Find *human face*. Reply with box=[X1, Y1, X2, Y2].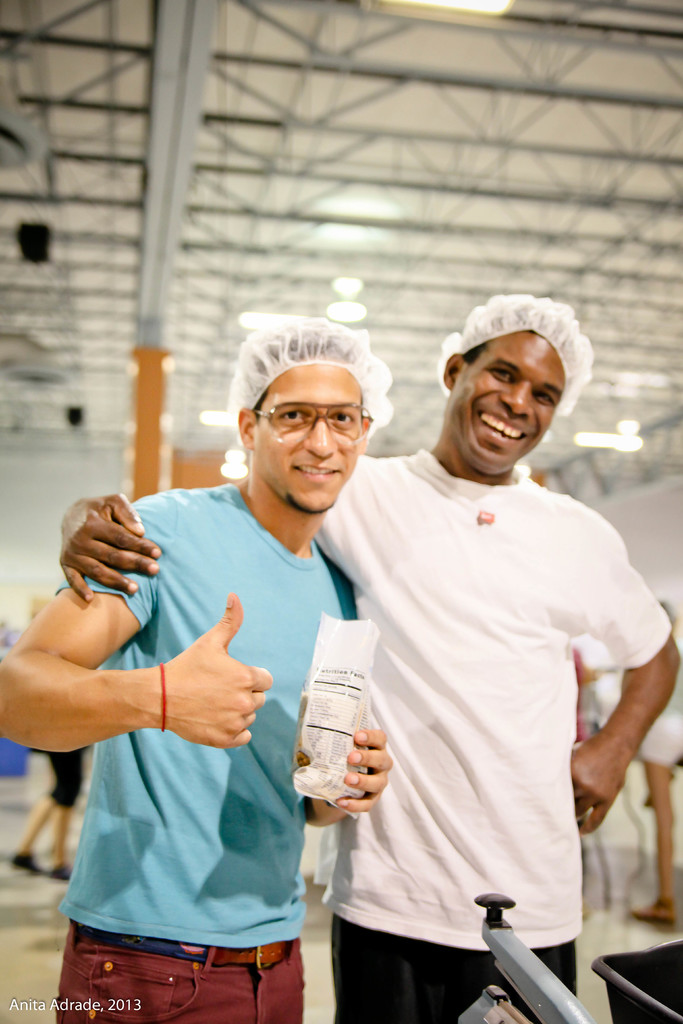
box=[261, 372, 361, 510].
